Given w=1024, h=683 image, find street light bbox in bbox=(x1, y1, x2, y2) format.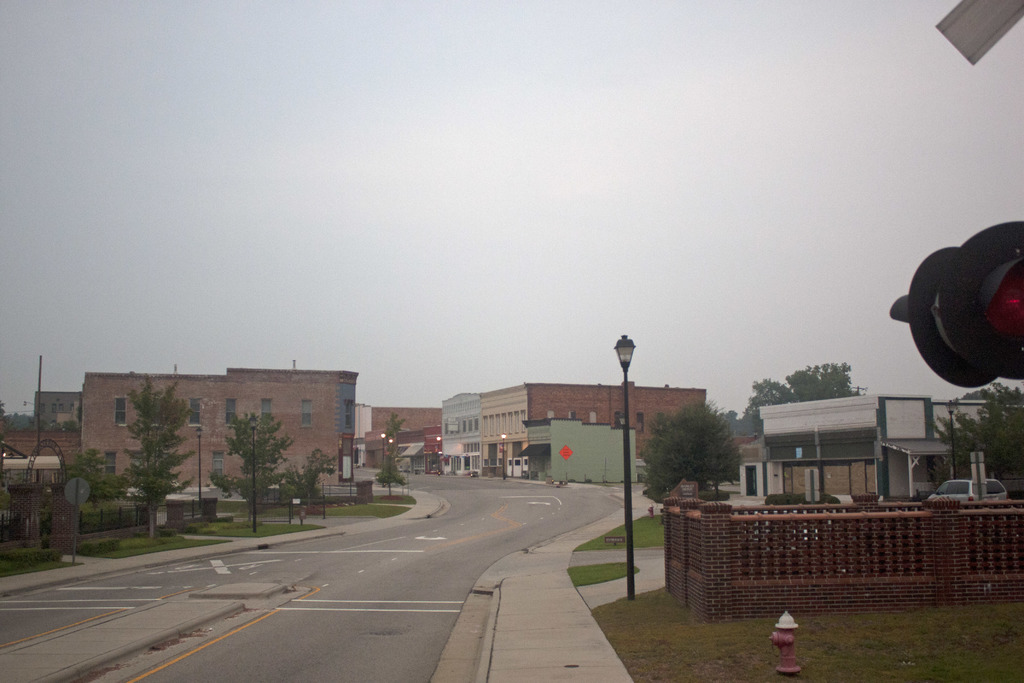
bbox=(612, 332, 639, 604).
